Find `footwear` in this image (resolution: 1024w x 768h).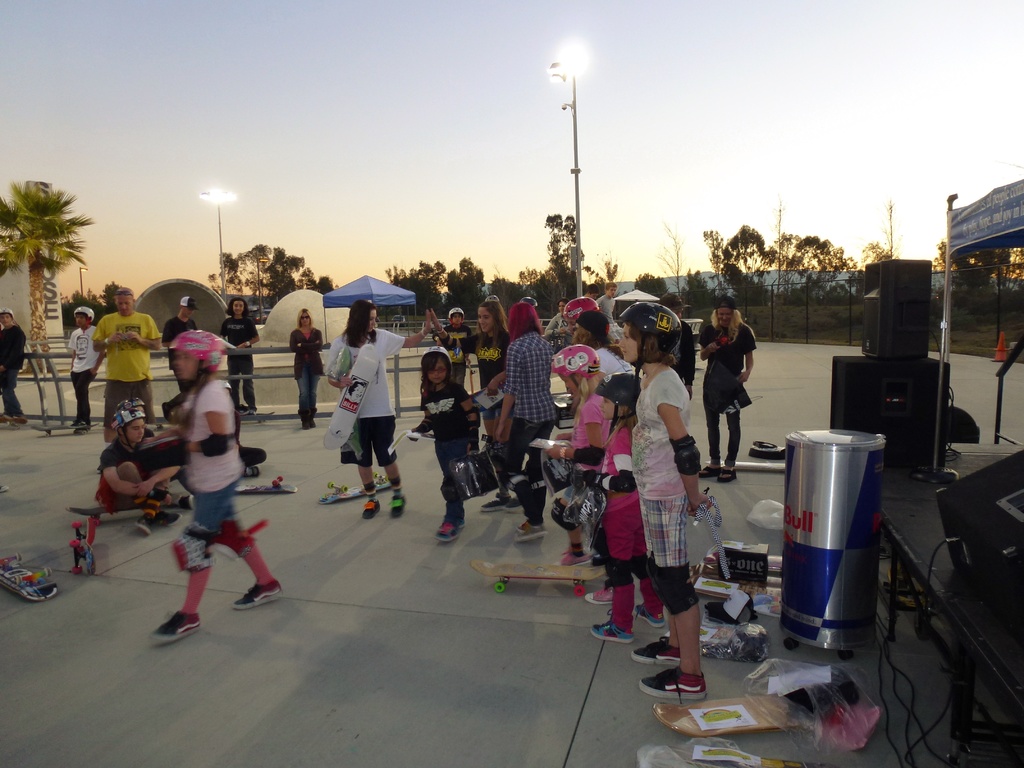
150,511,182,526.
